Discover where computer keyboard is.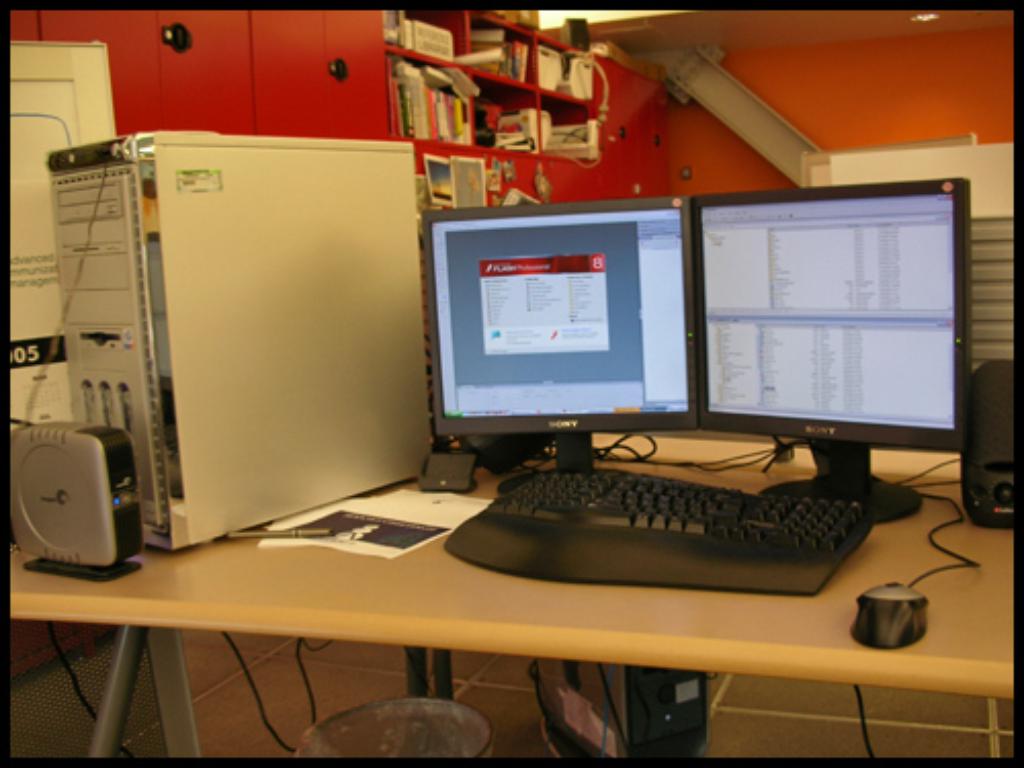
Discovered at [440,469,881,594].
